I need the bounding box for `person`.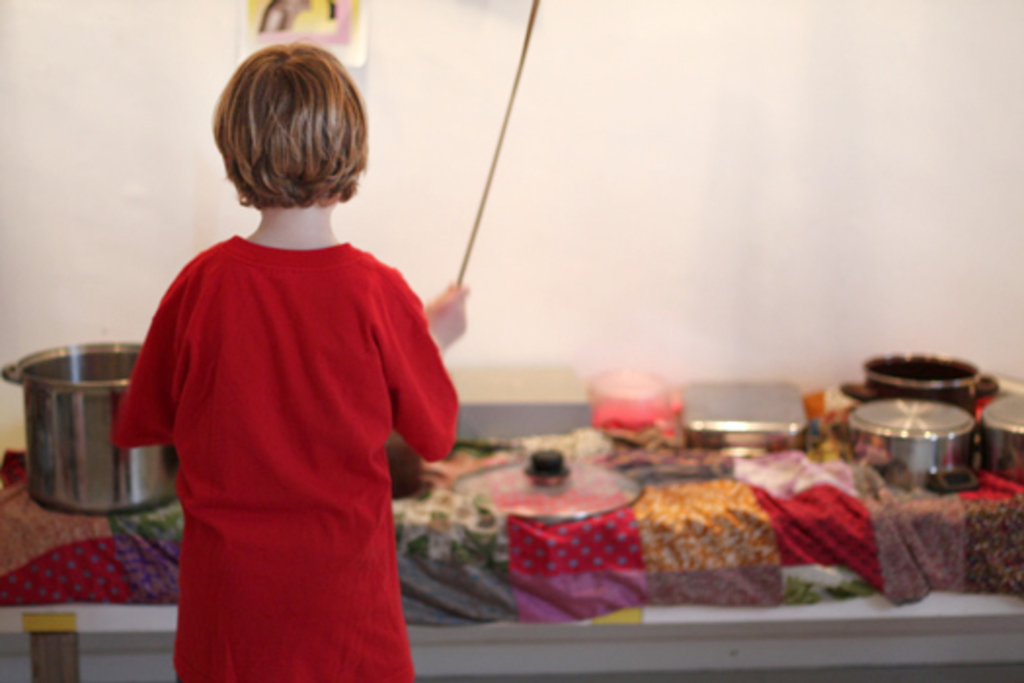
Here it is: <region>105, 33, 480, 682</region>.
